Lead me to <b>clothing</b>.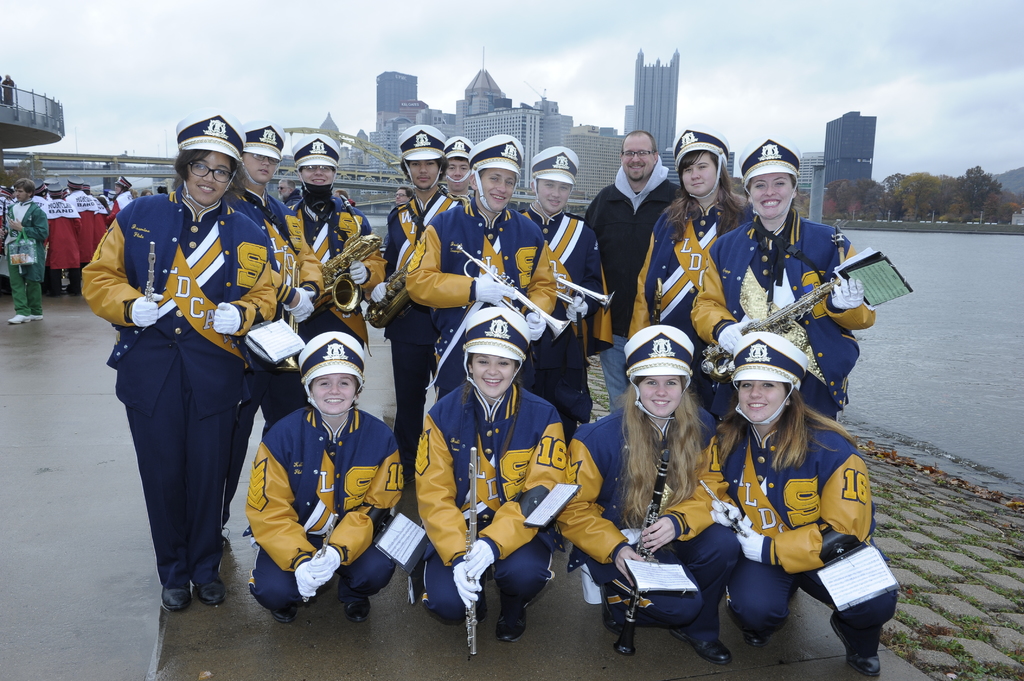
Lead to detection(67, 191, 285, 593).
